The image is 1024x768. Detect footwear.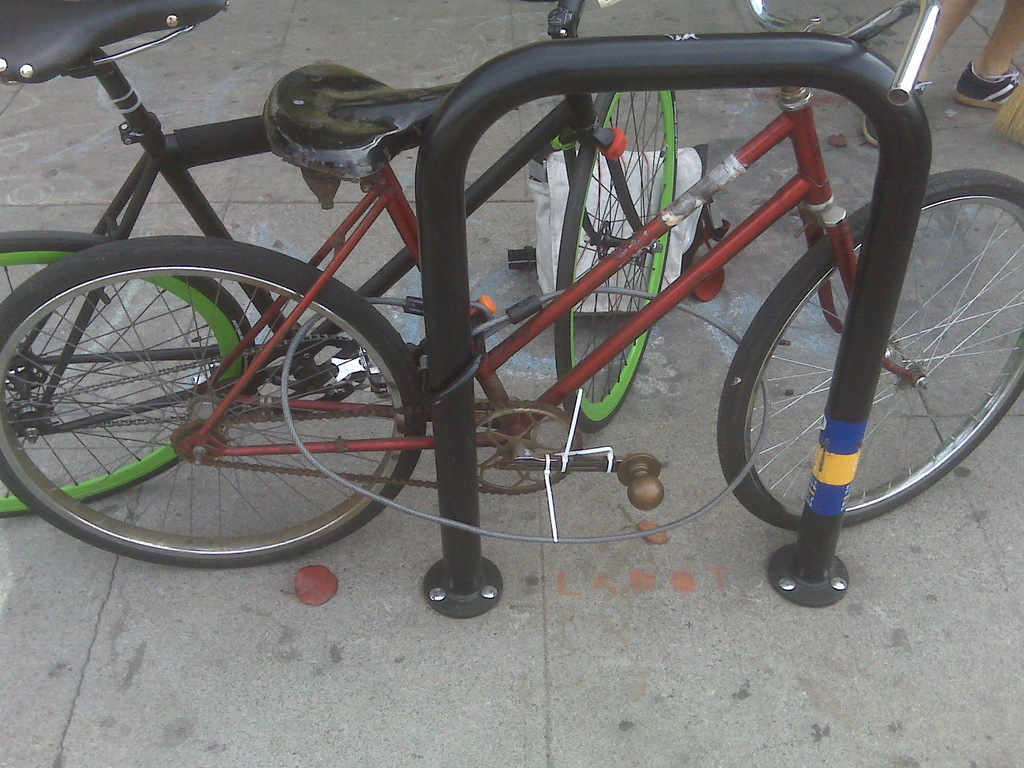
Detection: detection(955, 60, 1020, 110).
